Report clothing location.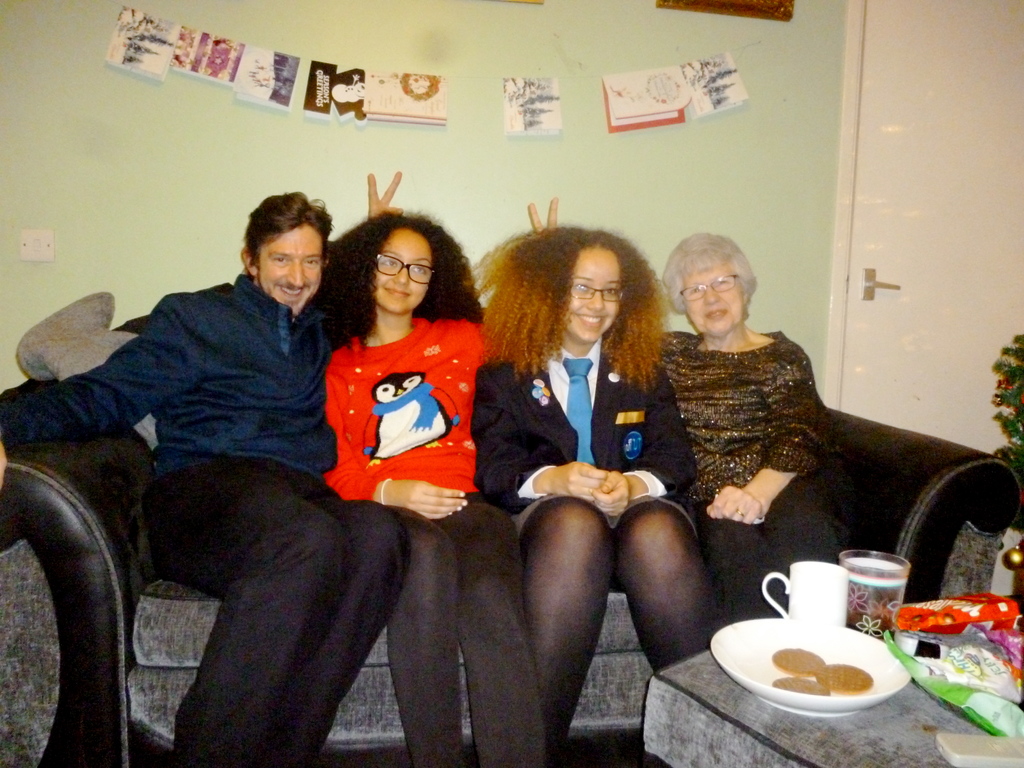
Report: <region>0, 278, 410, 767</region>.
